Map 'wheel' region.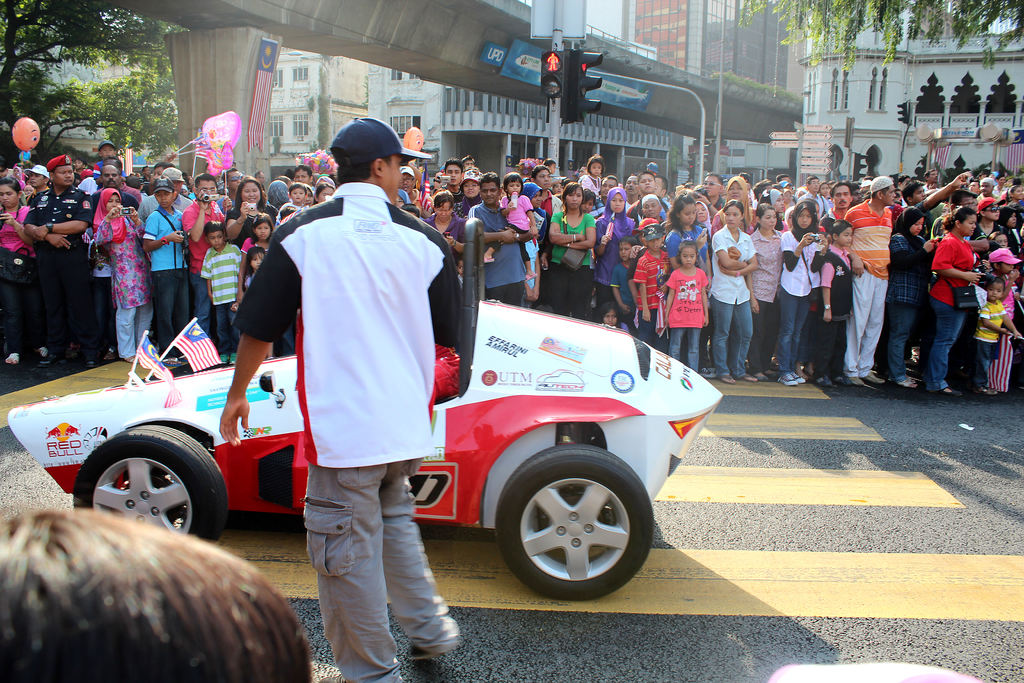
Mapped to 73, 420, 223, 545.
